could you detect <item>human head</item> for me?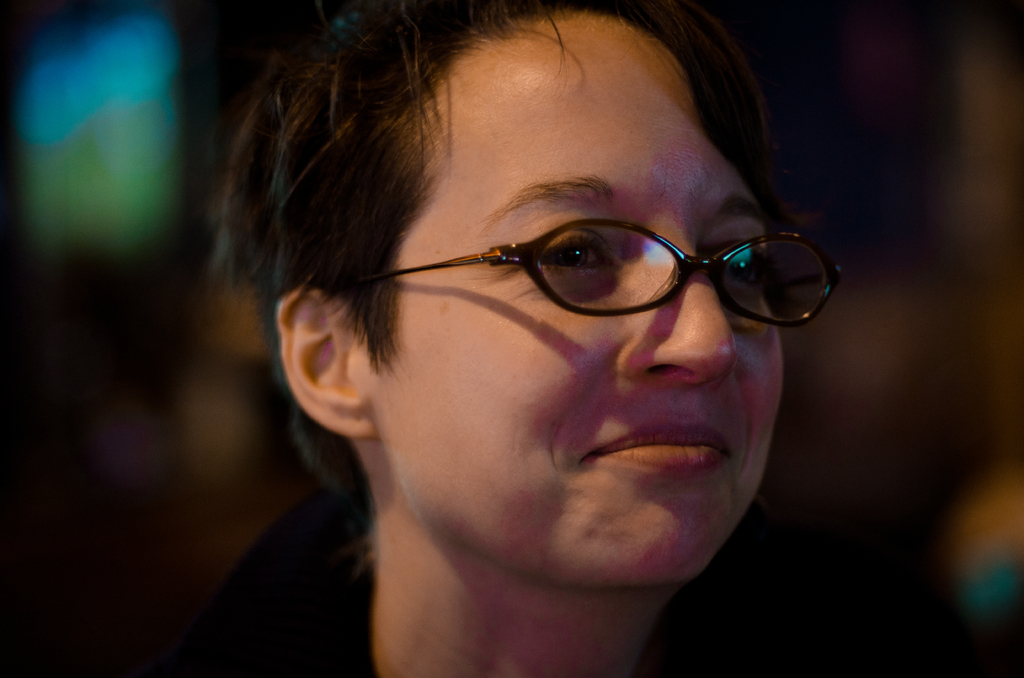
Detection result: region(249, 0, 801, 608).
